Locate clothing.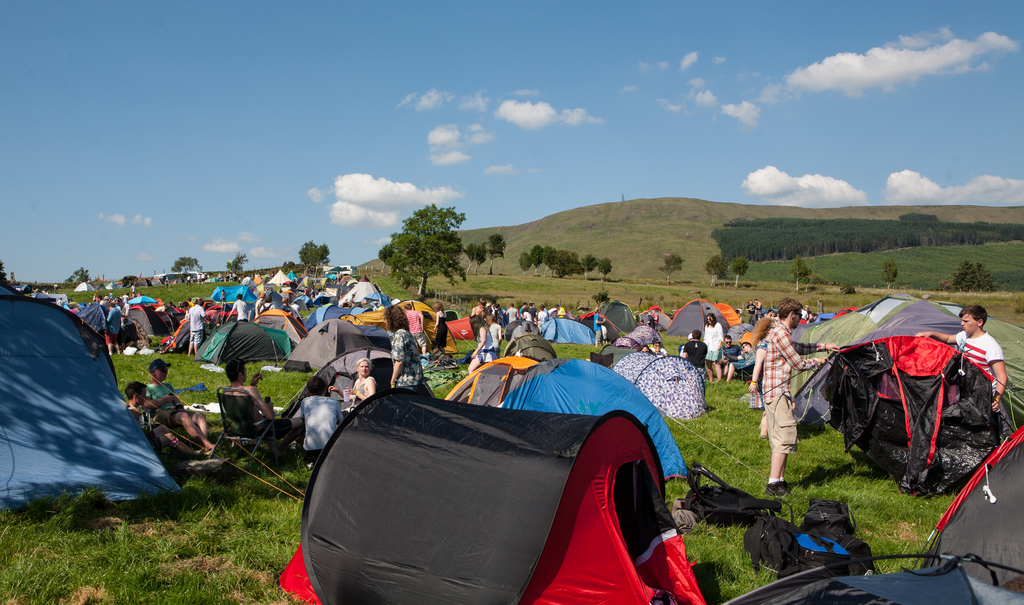
Bounding box: crop(120, 300, 136, 341).
